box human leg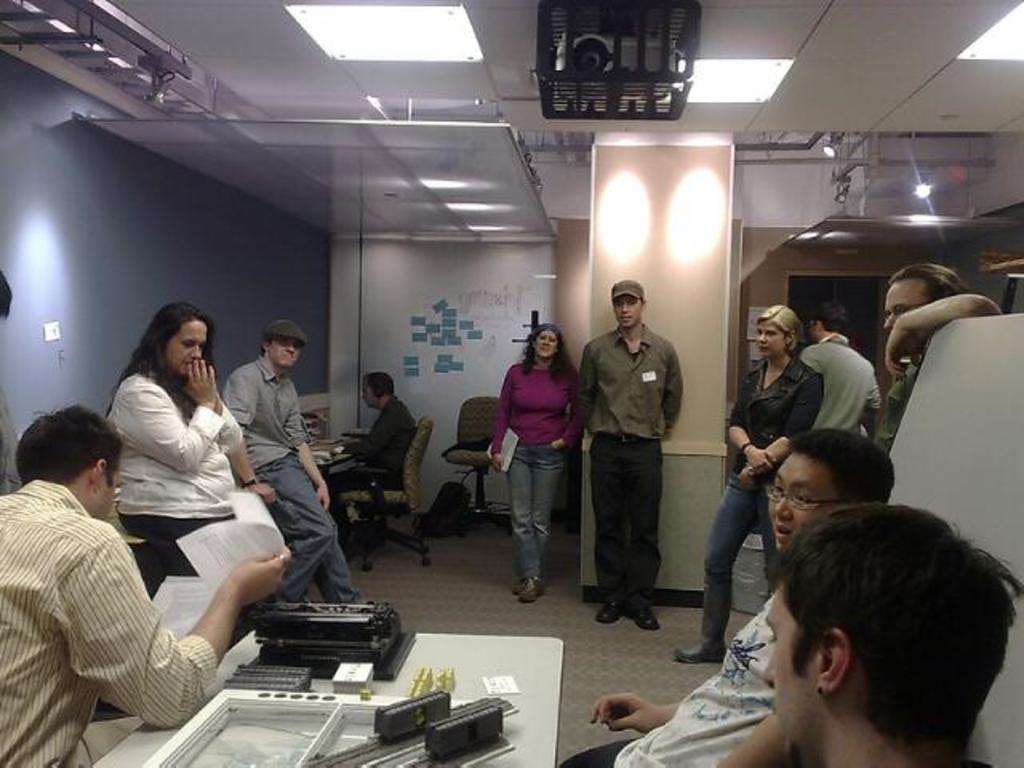
select_region(246, 446, 331, 602)
